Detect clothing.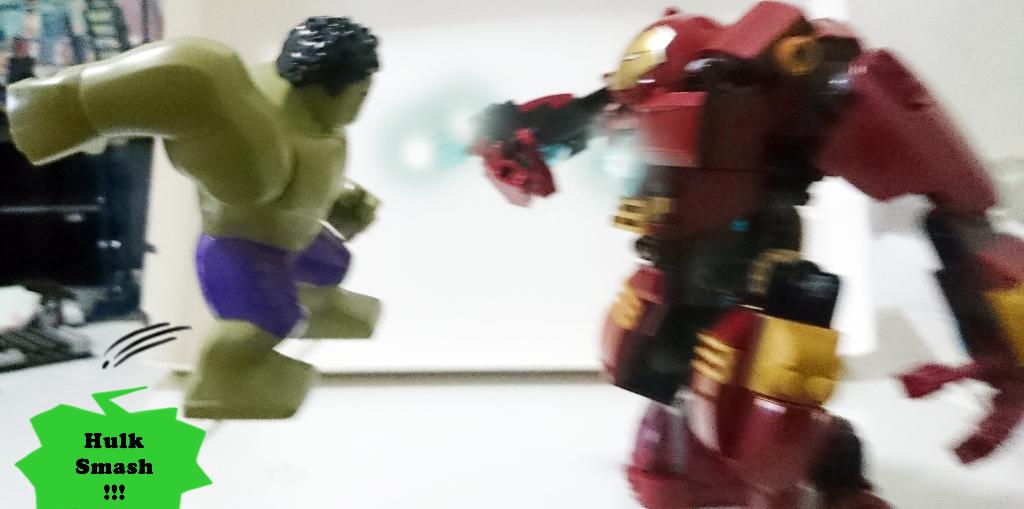
Detected at (left=199, top=231, right=346, bottom=337).
